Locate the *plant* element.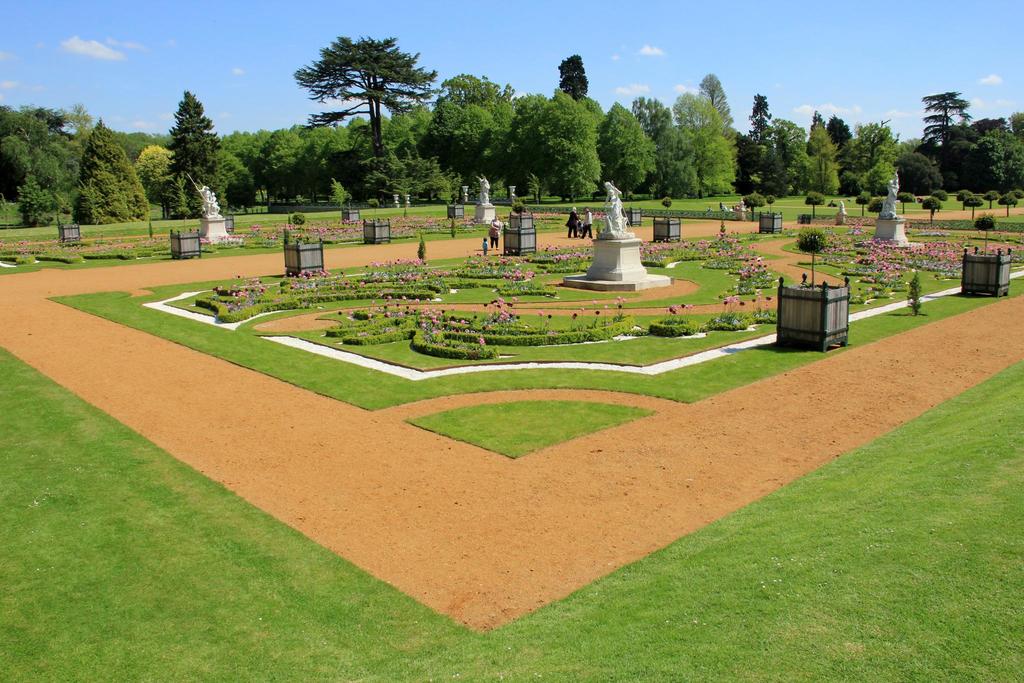
Element bbox: [x1=856, y1=190, x2=872, y2=213].
